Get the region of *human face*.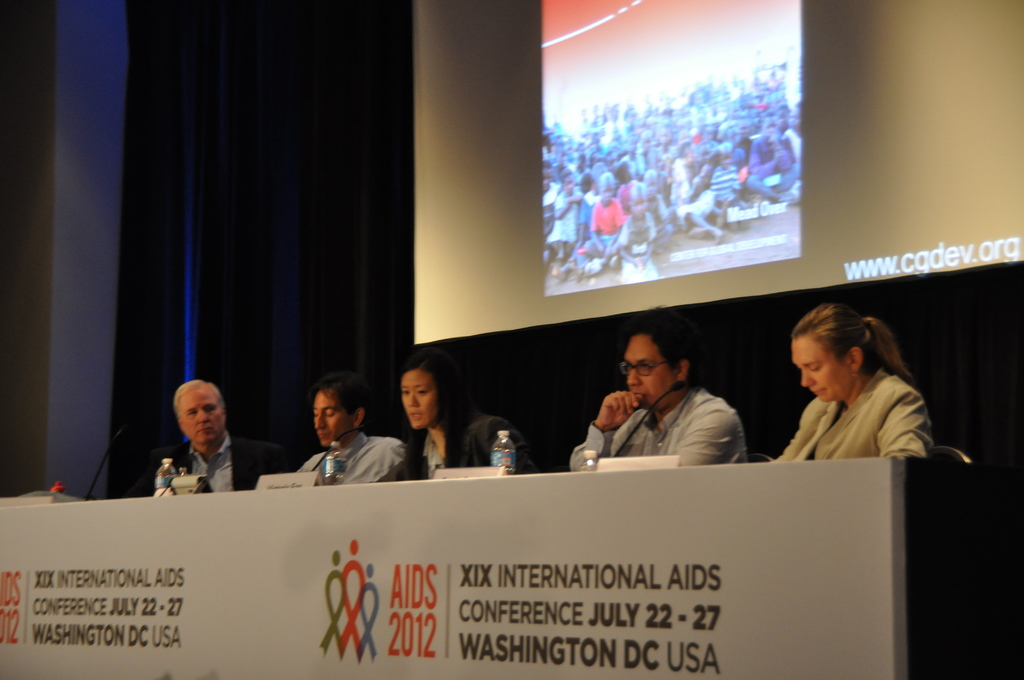
select_region(796, 337, 849, 403).
